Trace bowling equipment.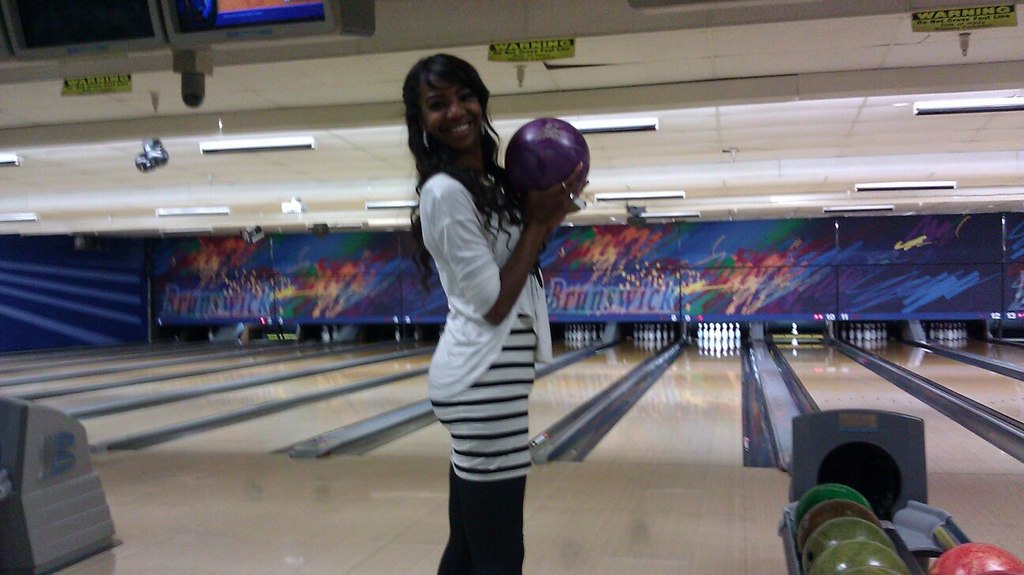
Traced to {"left": 772, "top": 418, "right": 1023, "bottom": 574}.
